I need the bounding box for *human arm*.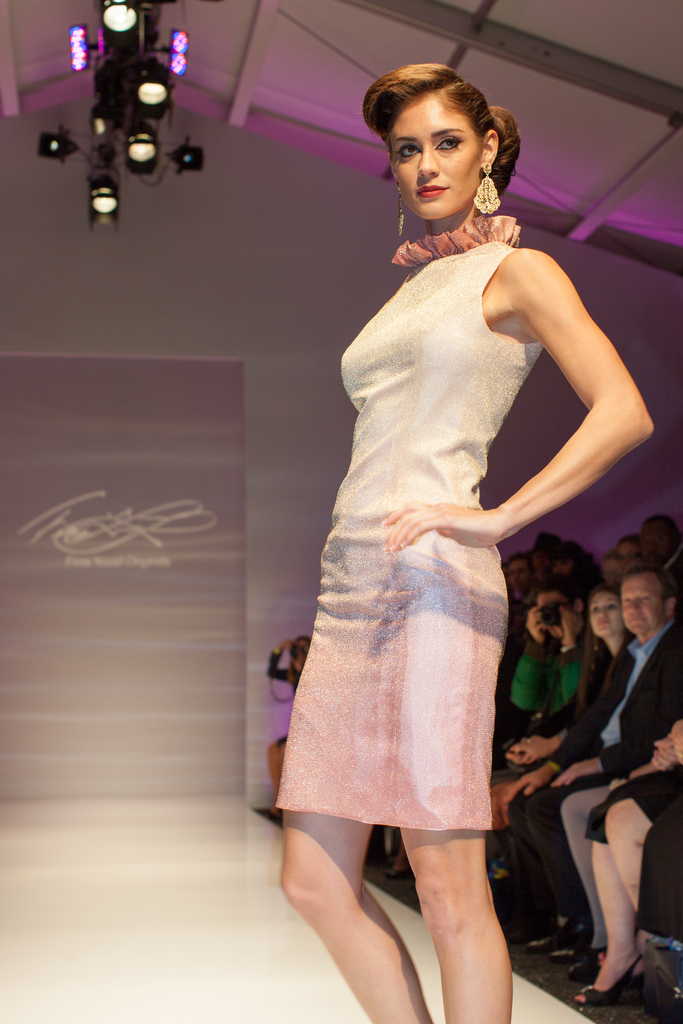
Here it is: 667:729:682:772.
